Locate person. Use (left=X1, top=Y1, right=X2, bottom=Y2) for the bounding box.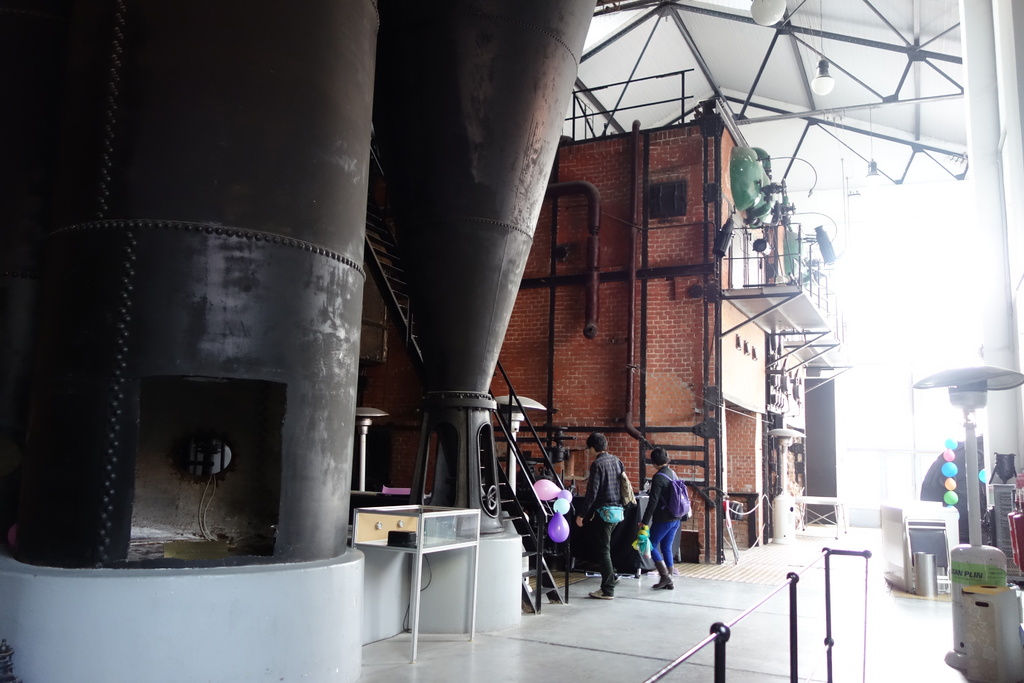
(left=575, top=432, right=630, bottom=598).
